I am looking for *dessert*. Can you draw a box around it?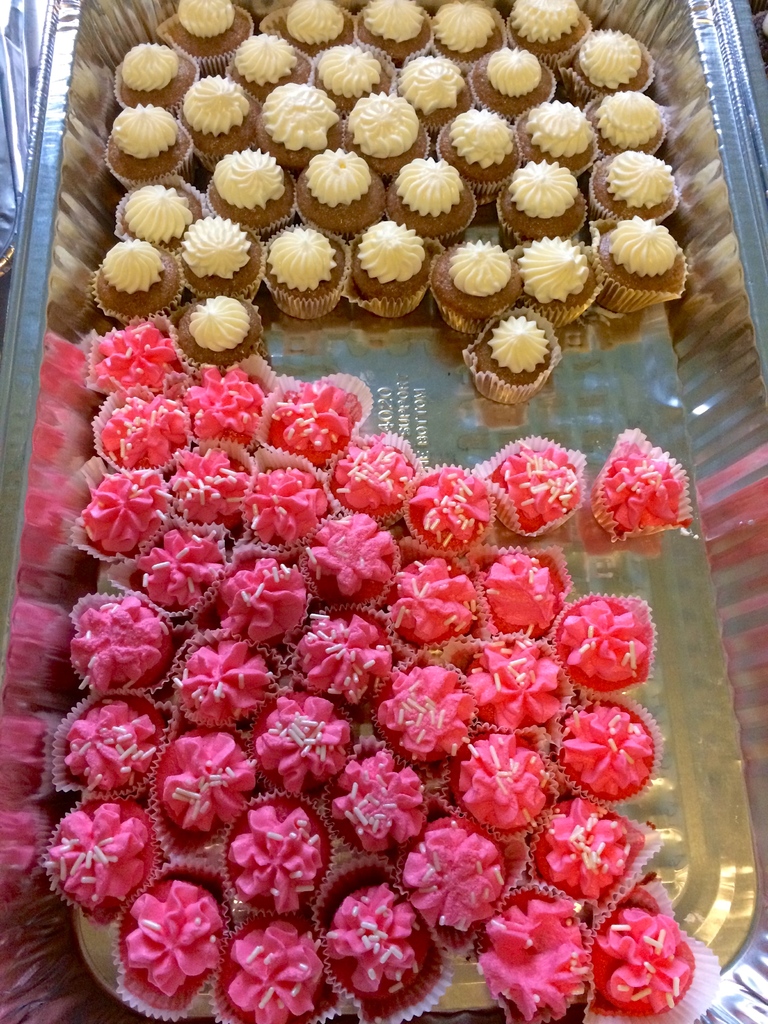
Sure, the bounding box is pyautogui.locateOnScreen(109, 865, 209, 1020).
